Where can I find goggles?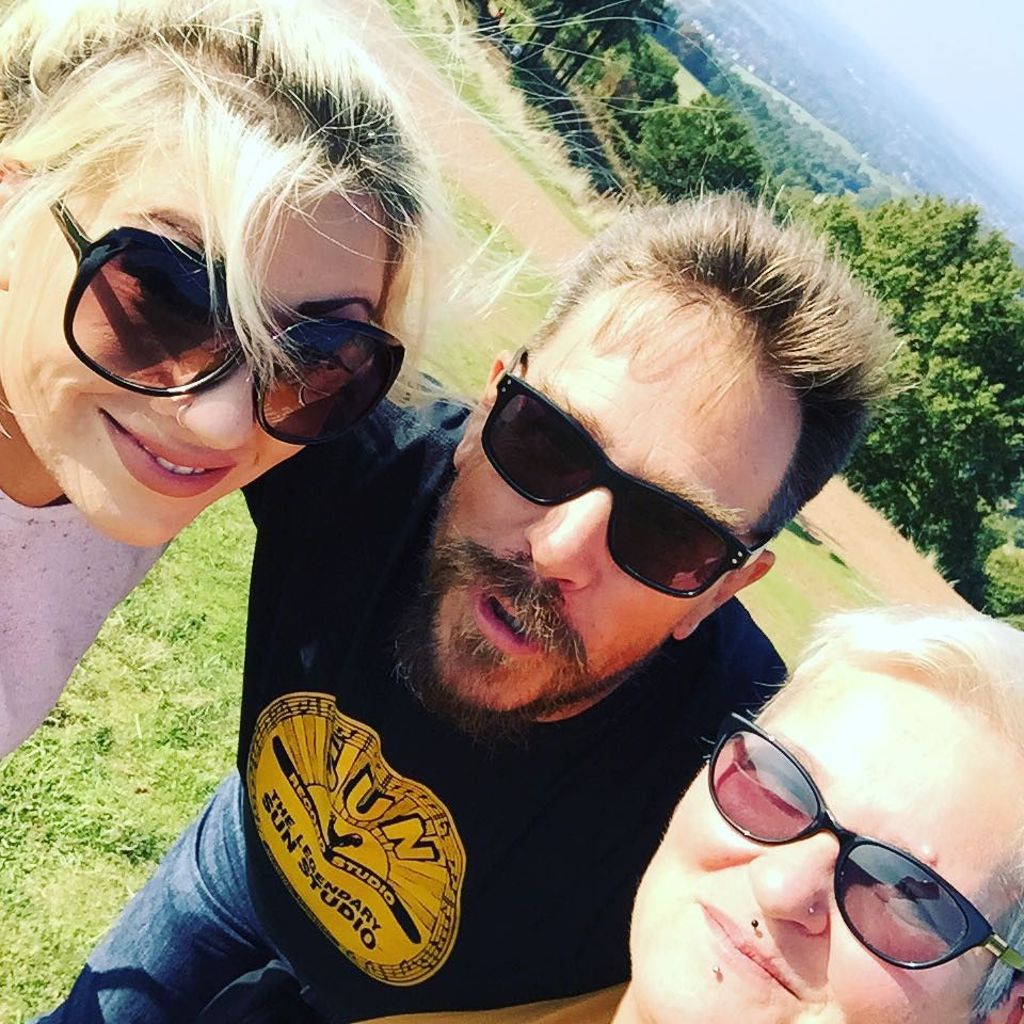
You can find it at [left=21, top=176, right=416, bottom=473].
